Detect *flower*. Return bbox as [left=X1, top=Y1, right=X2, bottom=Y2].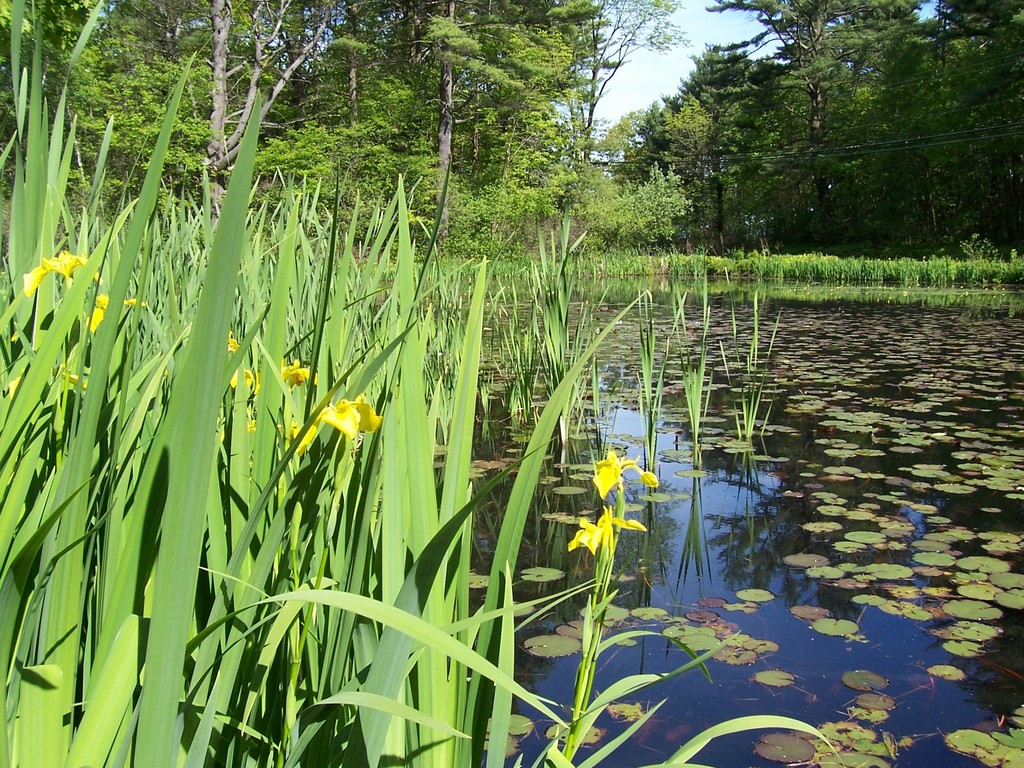
[left=232, top=371, right=260, bottom=394].
